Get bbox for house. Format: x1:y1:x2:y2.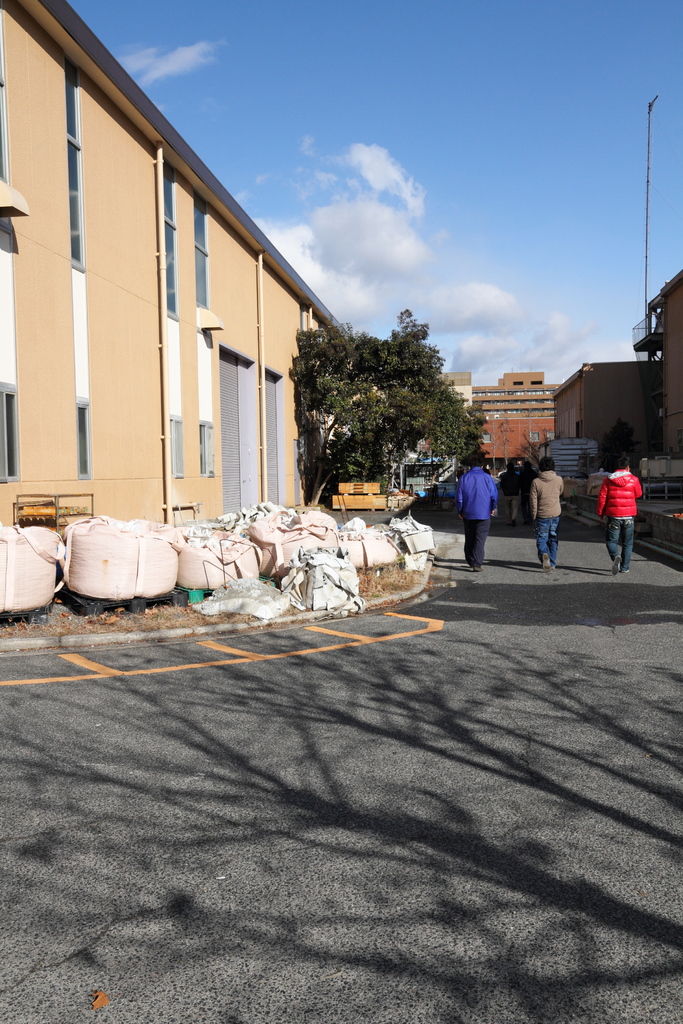
470:369:556:415.
